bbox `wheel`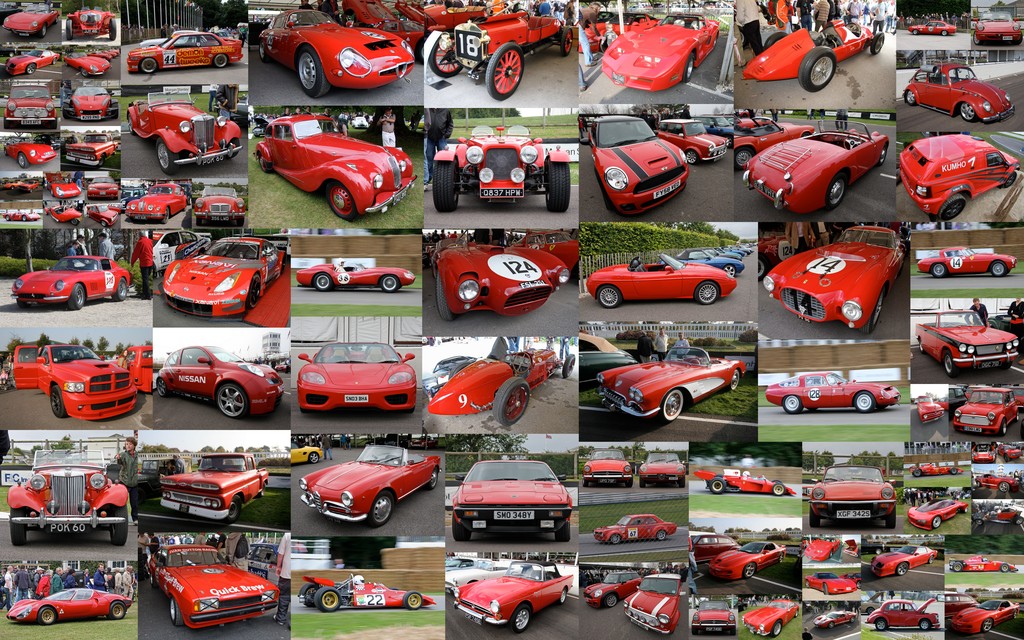
detection(10, 183, 17, 191)
